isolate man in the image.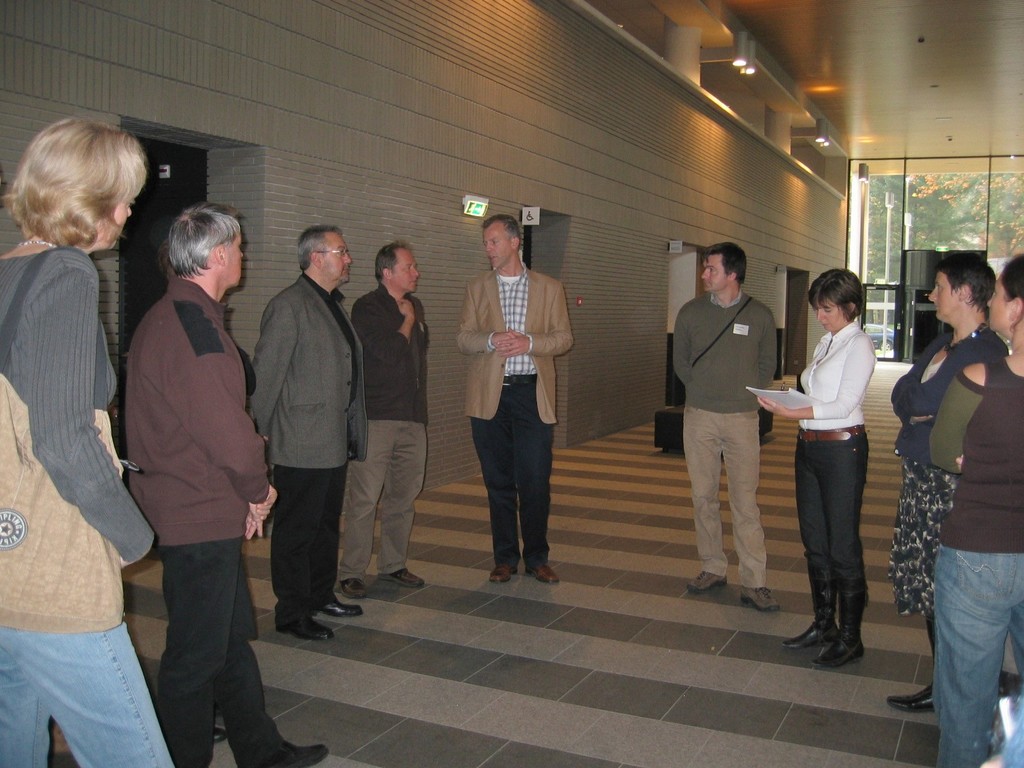
Isolated region: x1=120 y1=201 x2=330 y2=767.
